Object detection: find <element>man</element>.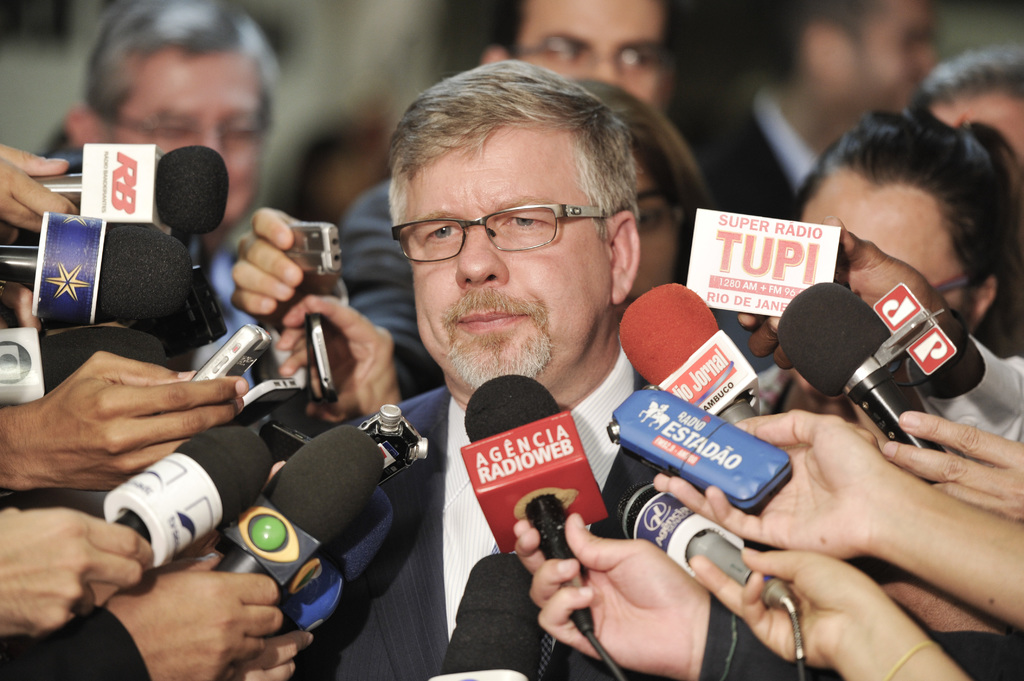
locate(693, 0, 943, 215).
